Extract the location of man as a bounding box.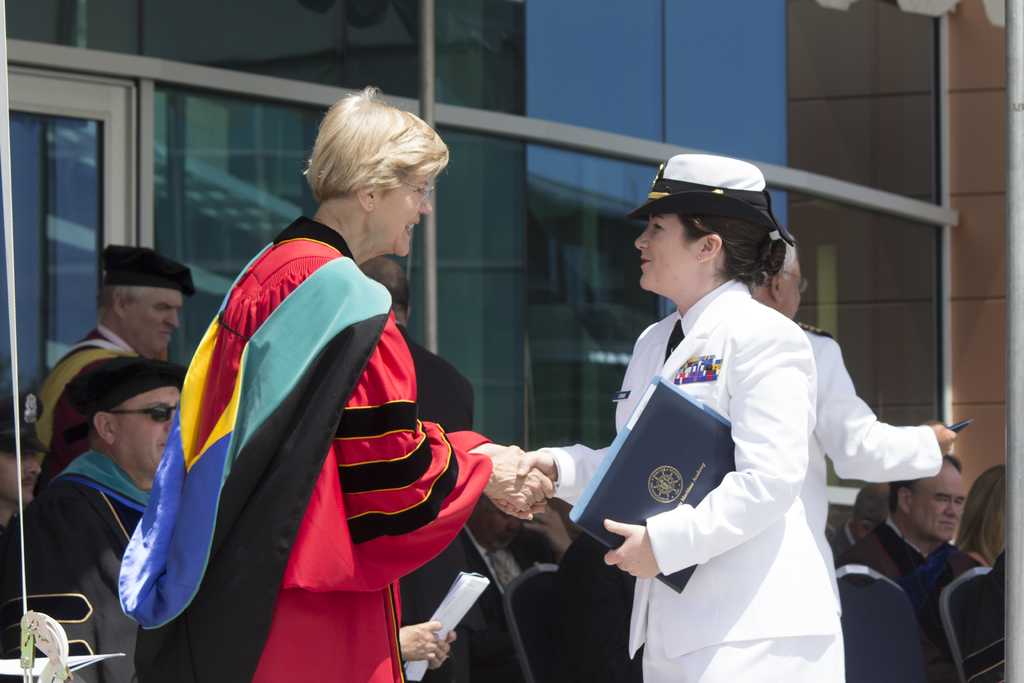
rect(834, 483, 893, 562).
